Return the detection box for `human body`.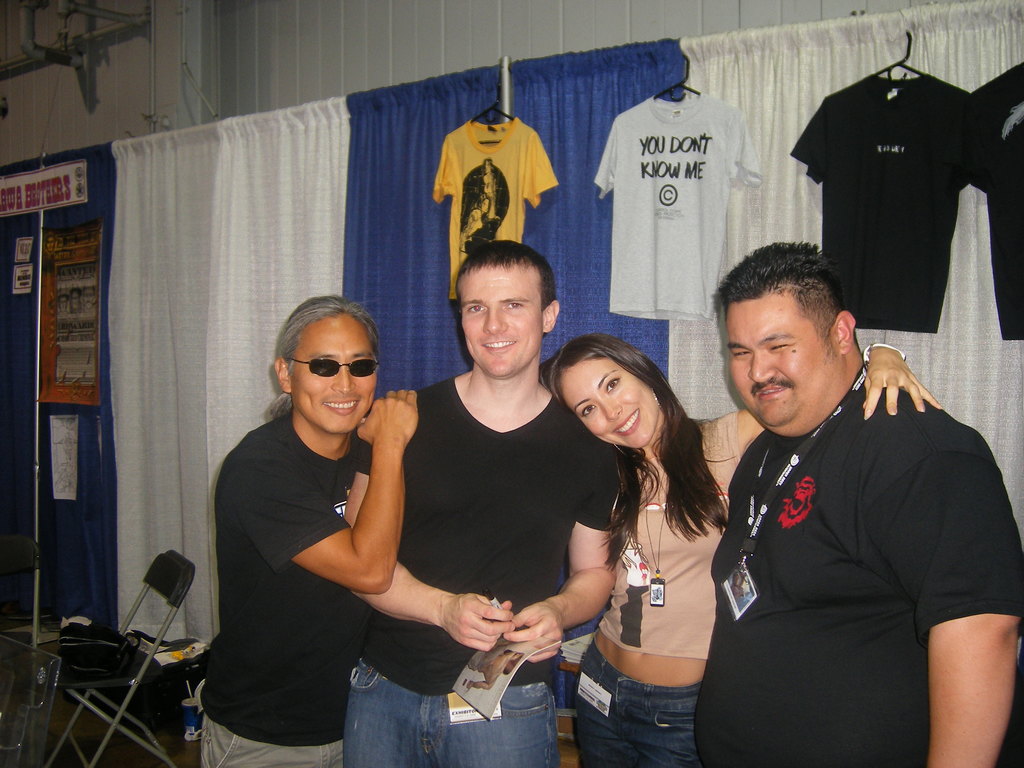
bbox(196, 392, 422, 767).
